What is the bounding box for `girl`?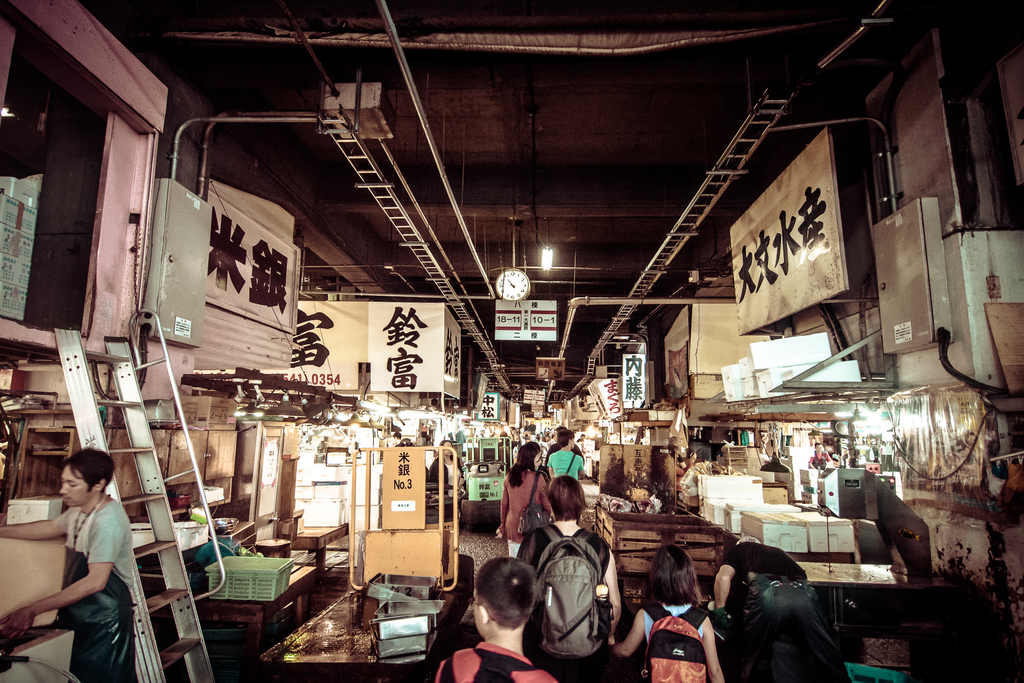
box=[609, 546, 725, 682].
